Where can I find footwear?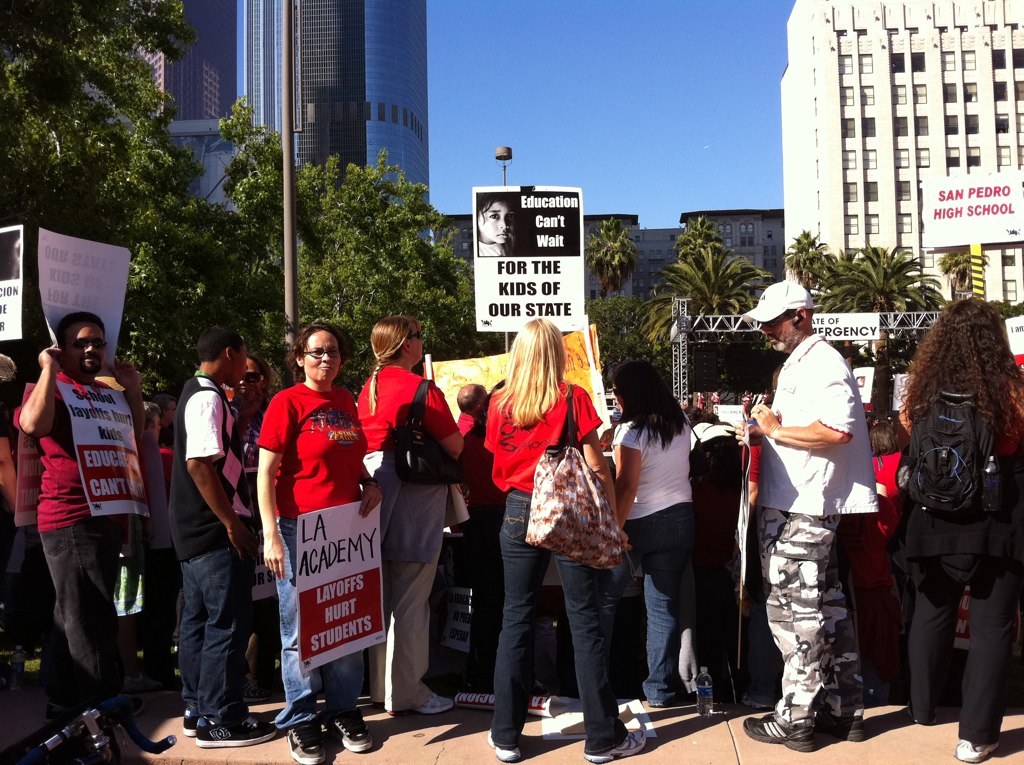
You can find it at <box>585,726,649,764</box>.
